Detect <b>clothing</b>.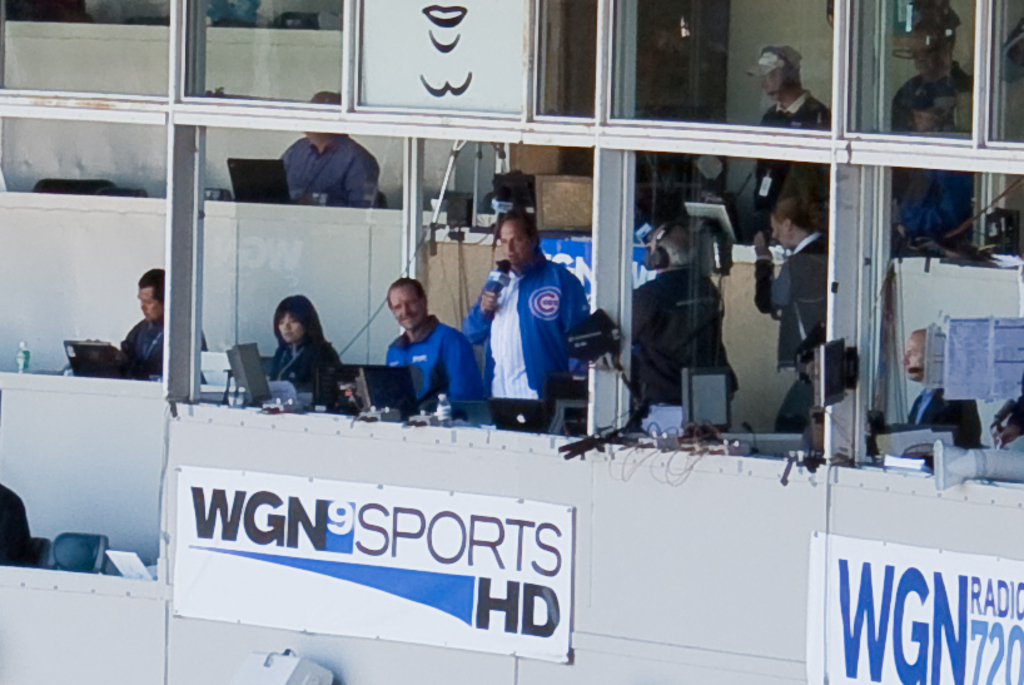
Detected at {"x1": 888, "y1": 58, "x2": 975, "y2": 249}.
